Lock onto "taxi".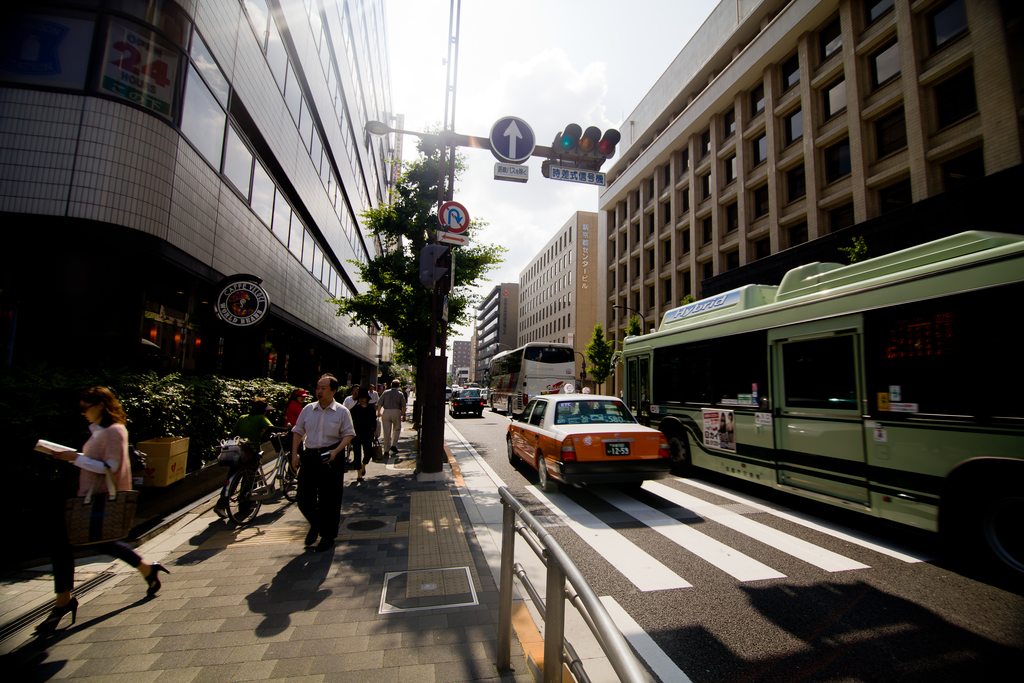
Locked: bbox(516, 386, 683, 493).
